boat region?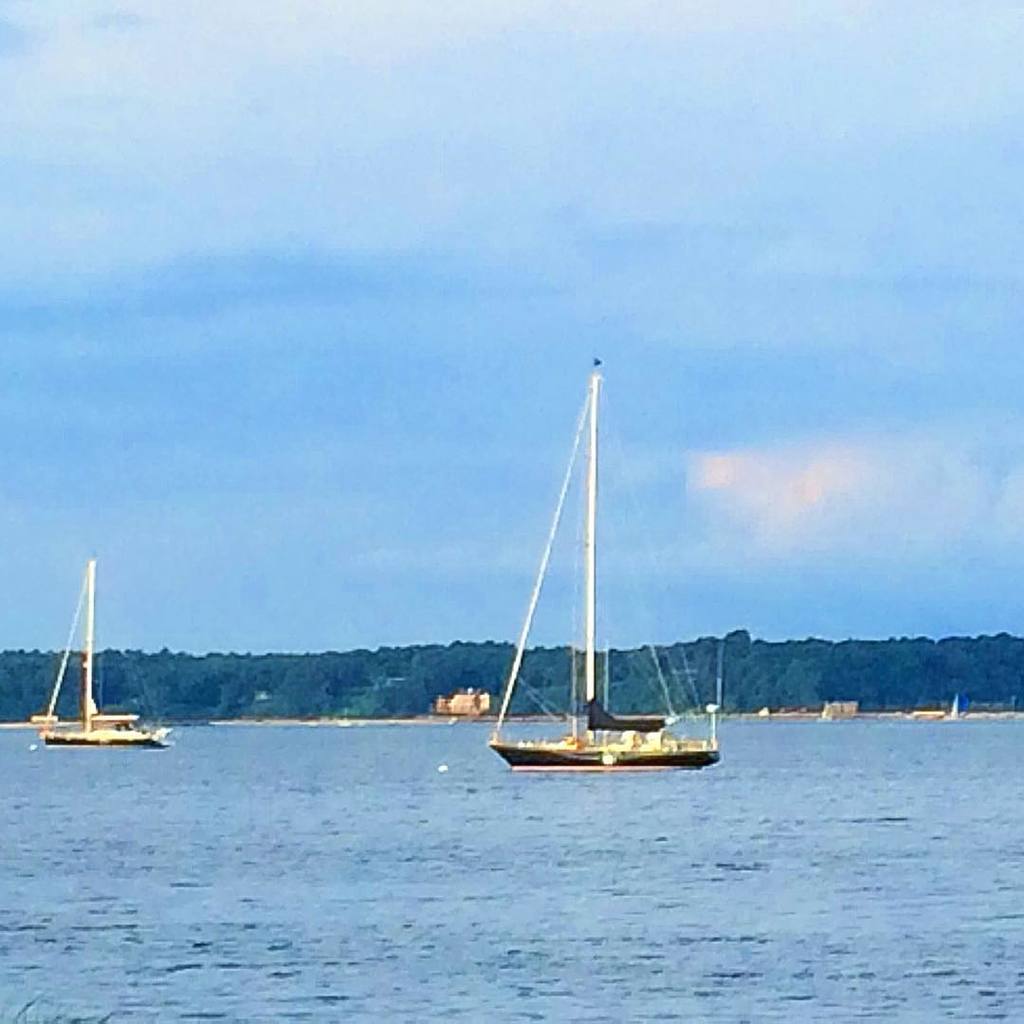
[21, 552, 176, 752]
